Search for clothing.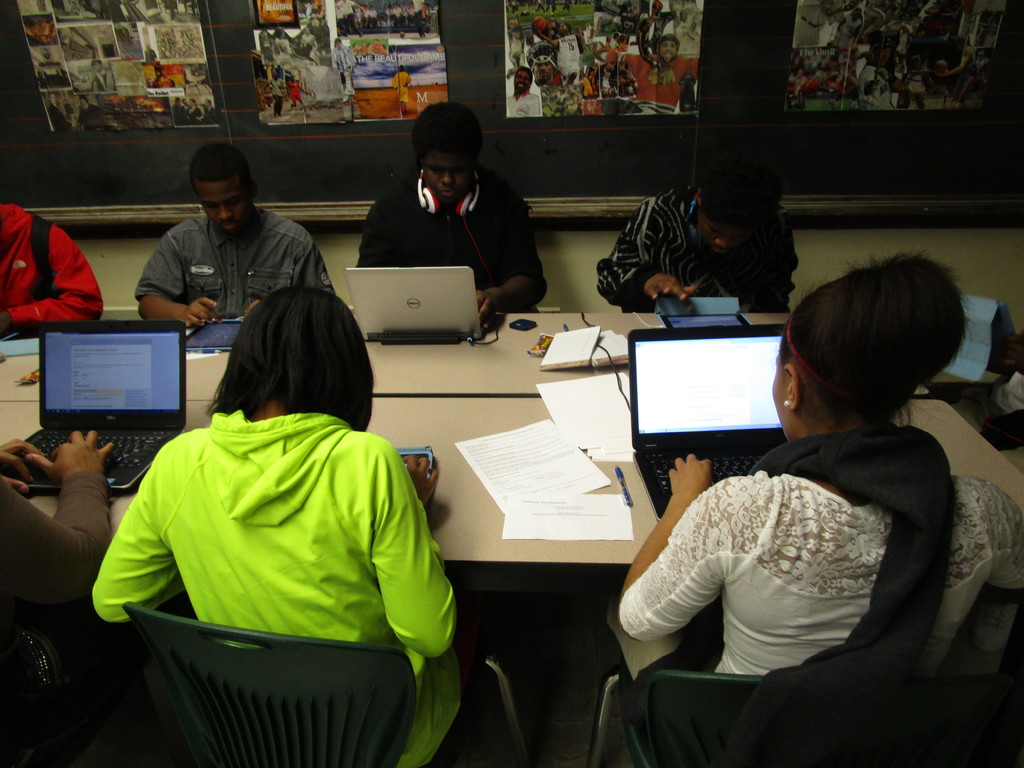
Found at <box>0,196,110,338</box>.
